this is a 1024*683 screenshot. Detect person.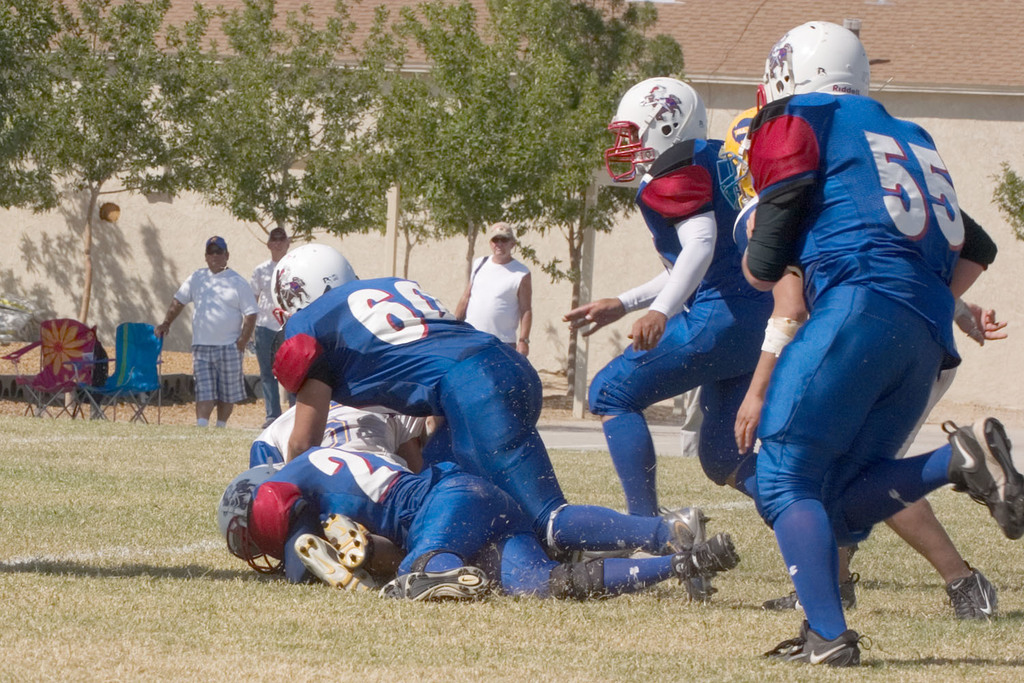
region(290, 238, 702, 549).
